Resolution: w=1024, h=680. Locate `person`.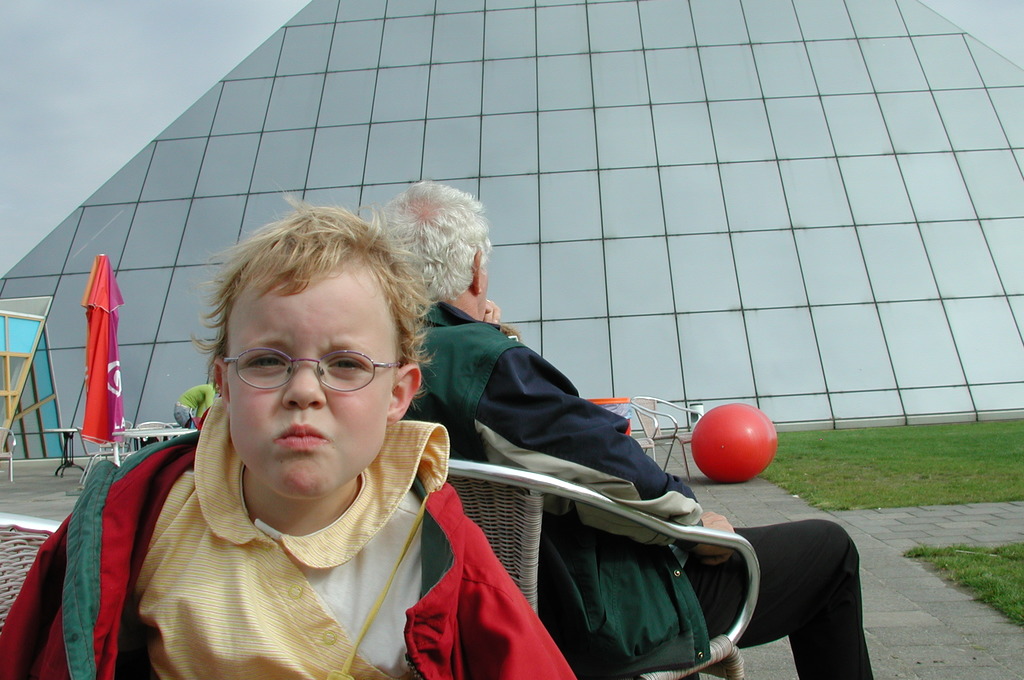
(x1=375, y1=179, x2=875, y2=679).
